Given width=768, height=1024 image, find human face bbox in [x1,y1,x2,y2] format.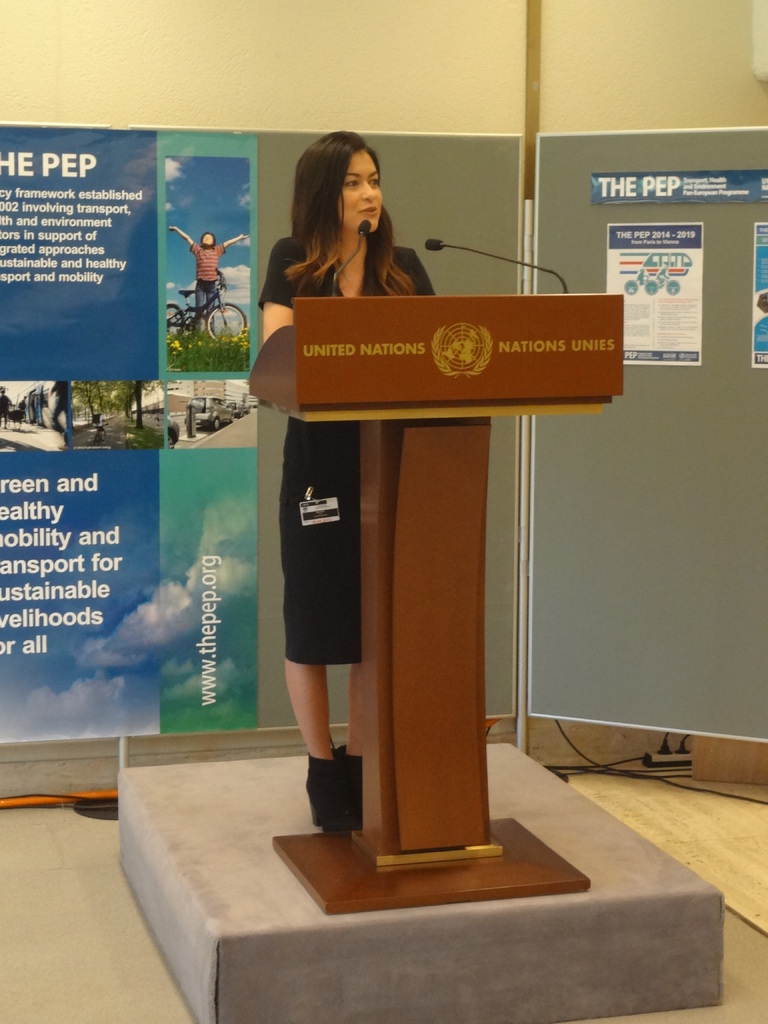
[202,232,215,244].
